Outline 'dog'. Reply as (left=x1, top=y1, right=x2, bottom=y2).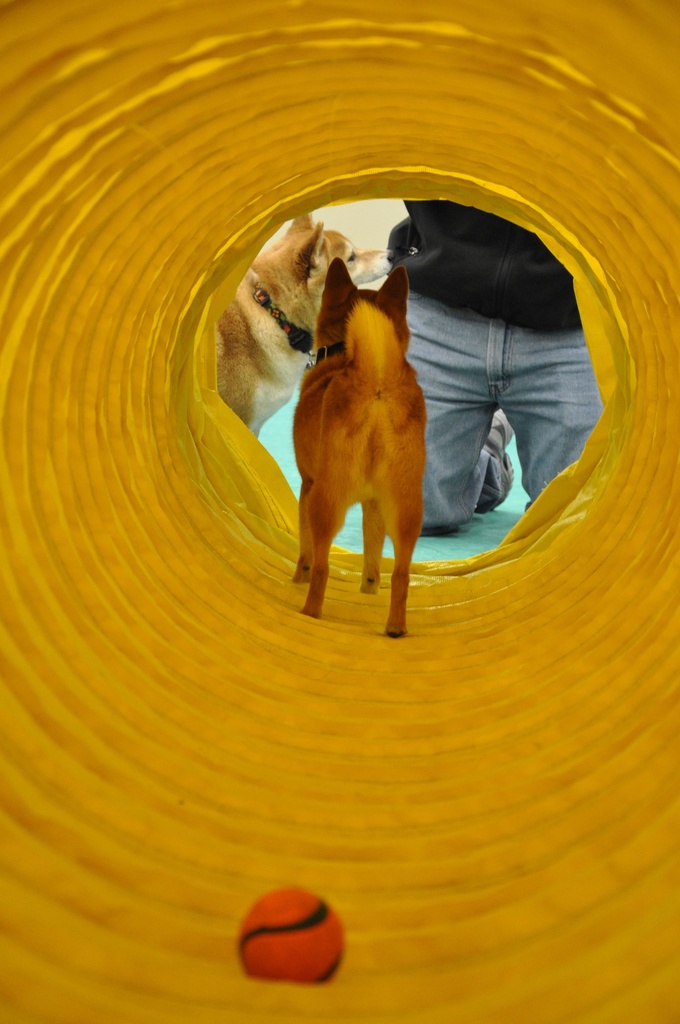
(left=218, top=218, right=387, bottom=435).
